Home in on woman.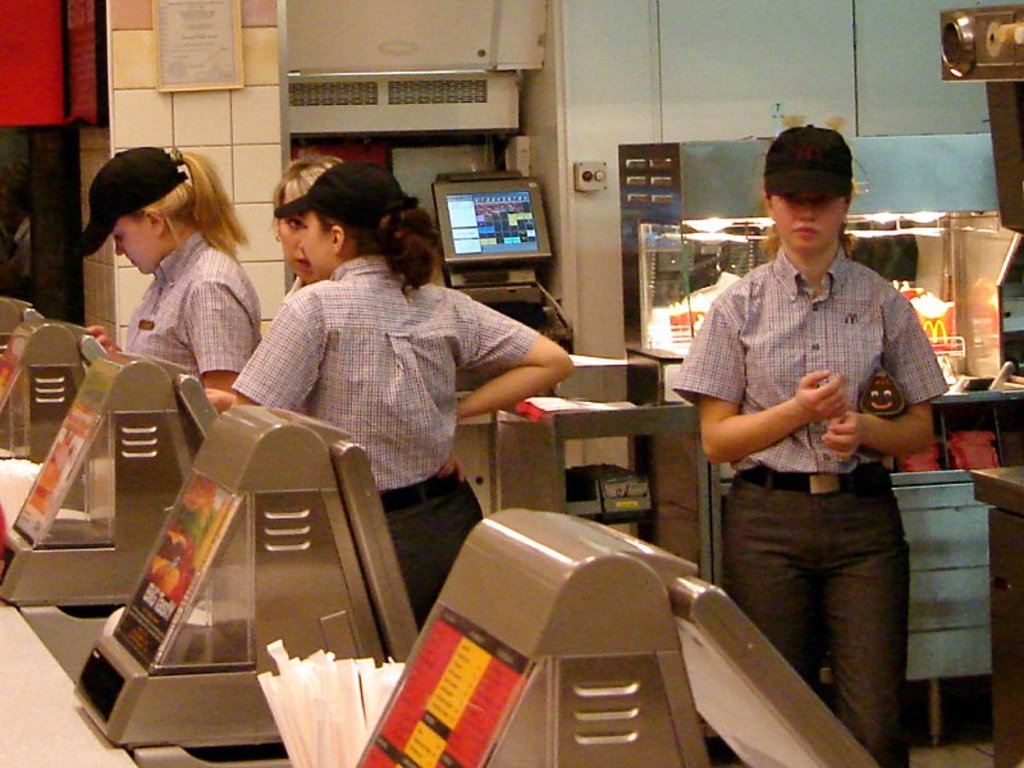
Homed in at Rect(230, 156, 572, 639).
